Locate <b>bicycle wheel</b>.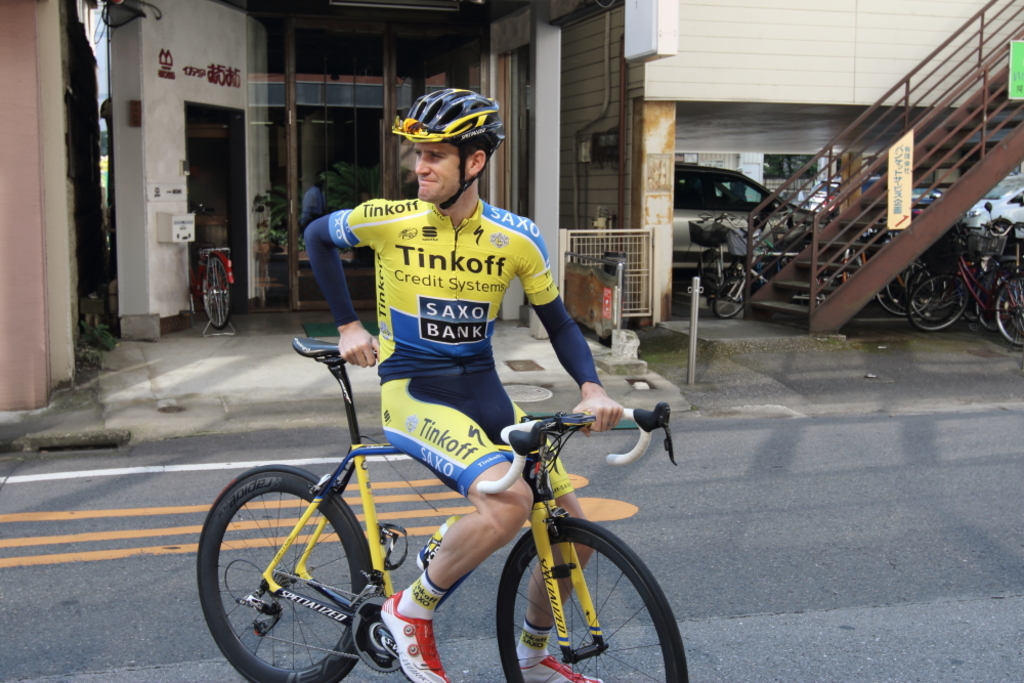
Bounding box: bbox=[209, 474, 375, 675].
